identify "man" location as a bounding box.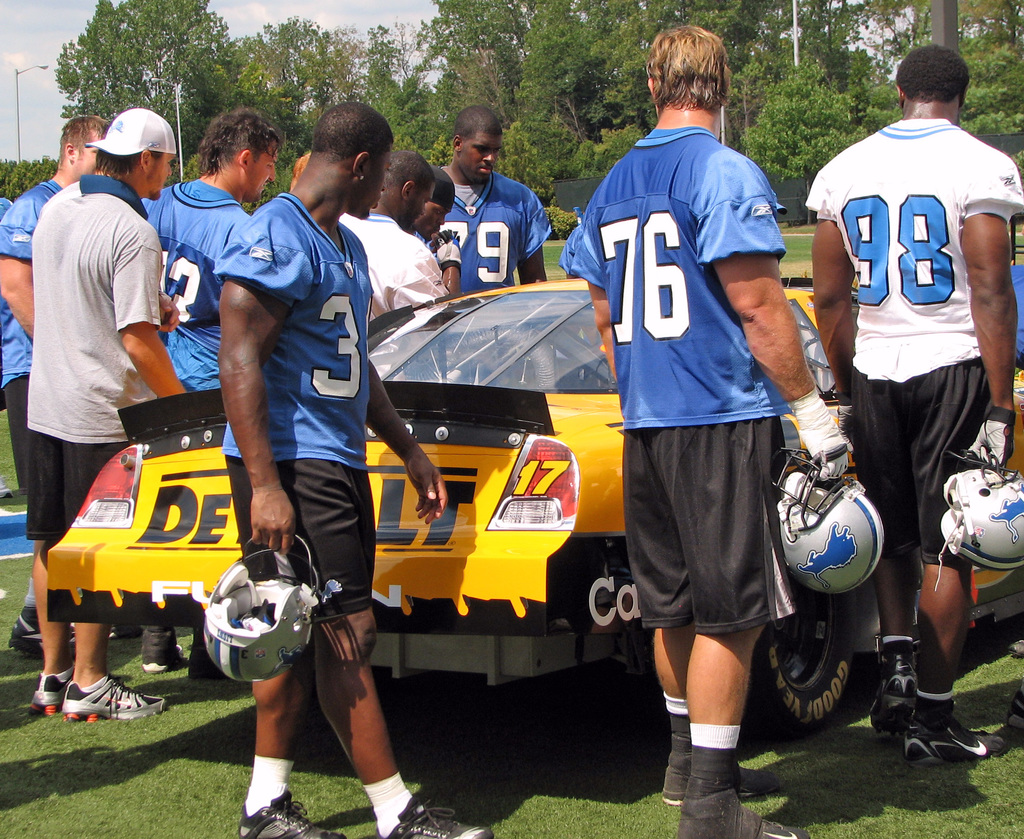
[x1=146, y1=109, x2=287, y2=671].
